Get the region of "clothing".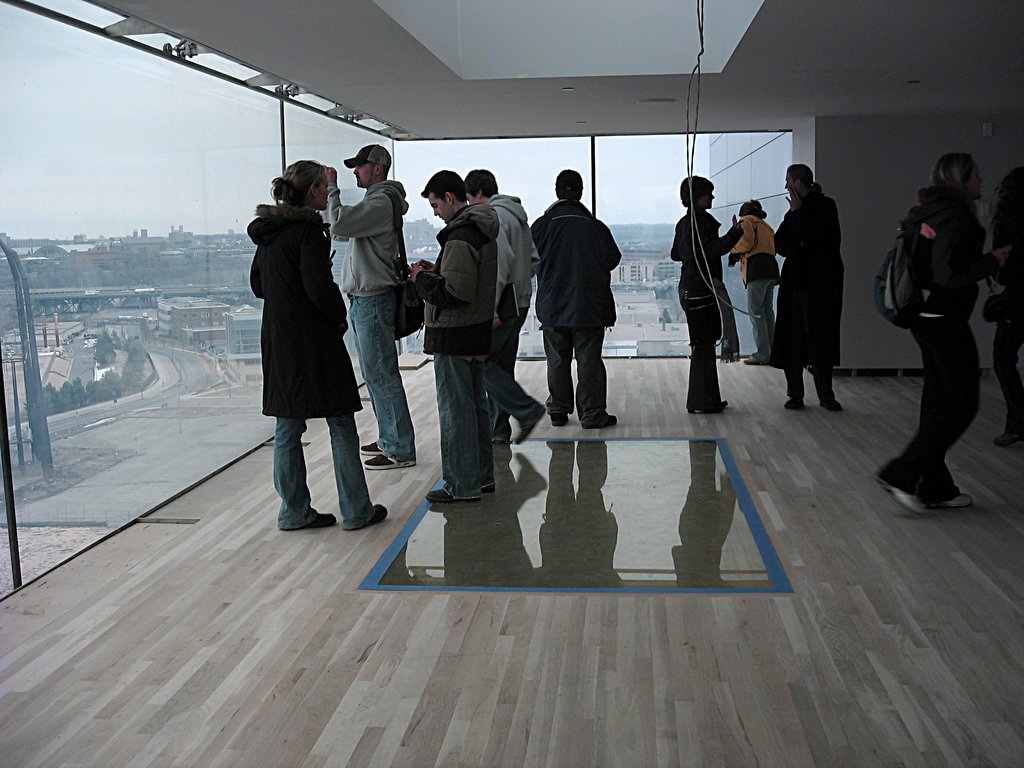
(320,176,410,461).
